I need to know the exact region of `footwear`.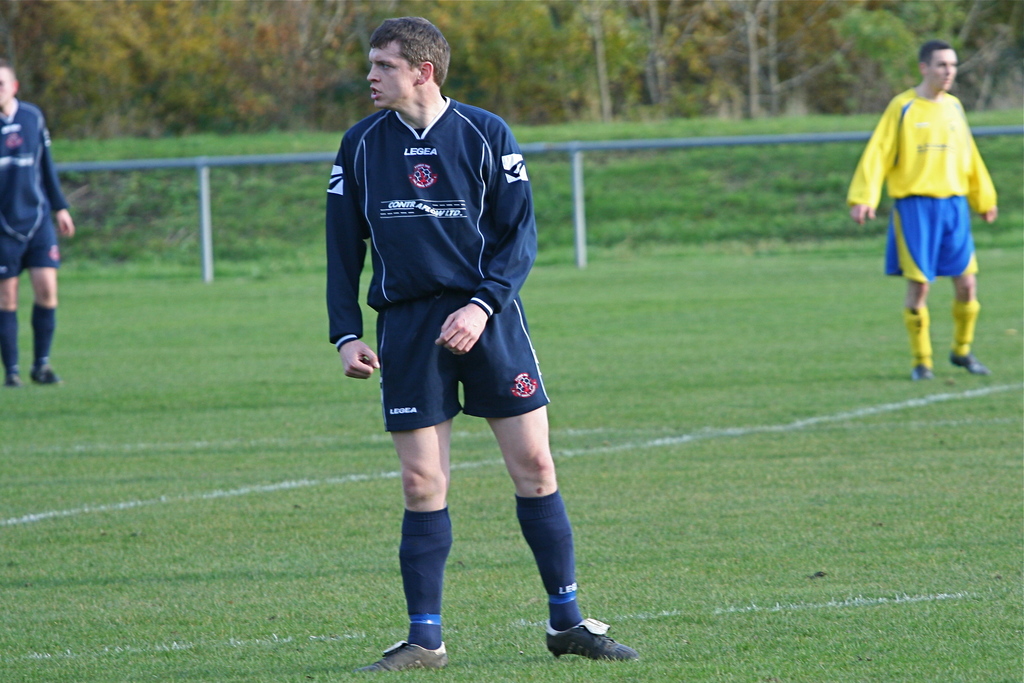
Region: box(6, 372, 21, 386).
